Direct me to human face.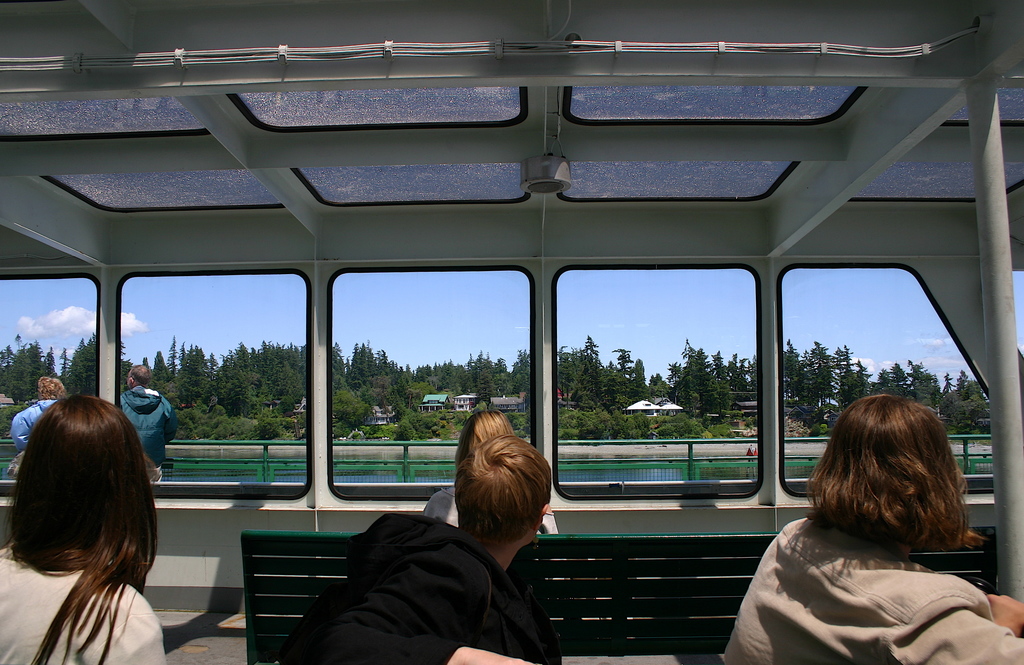
Direction: box(38, 387, 45, 399).
